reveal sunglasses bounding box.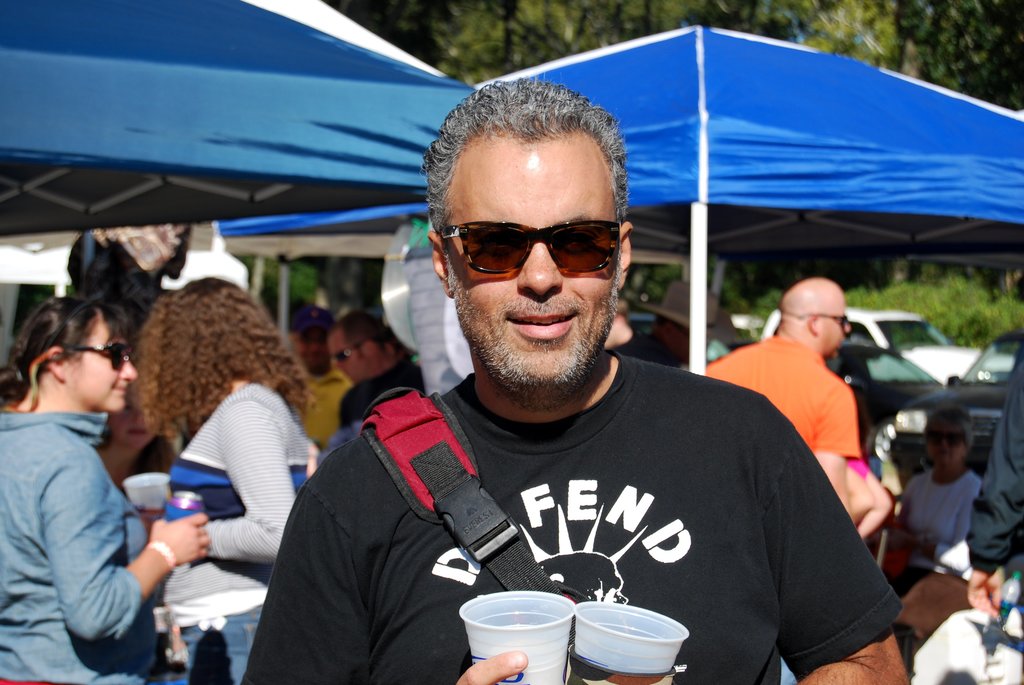
Revealed: box(59, 341, 132, 374).
